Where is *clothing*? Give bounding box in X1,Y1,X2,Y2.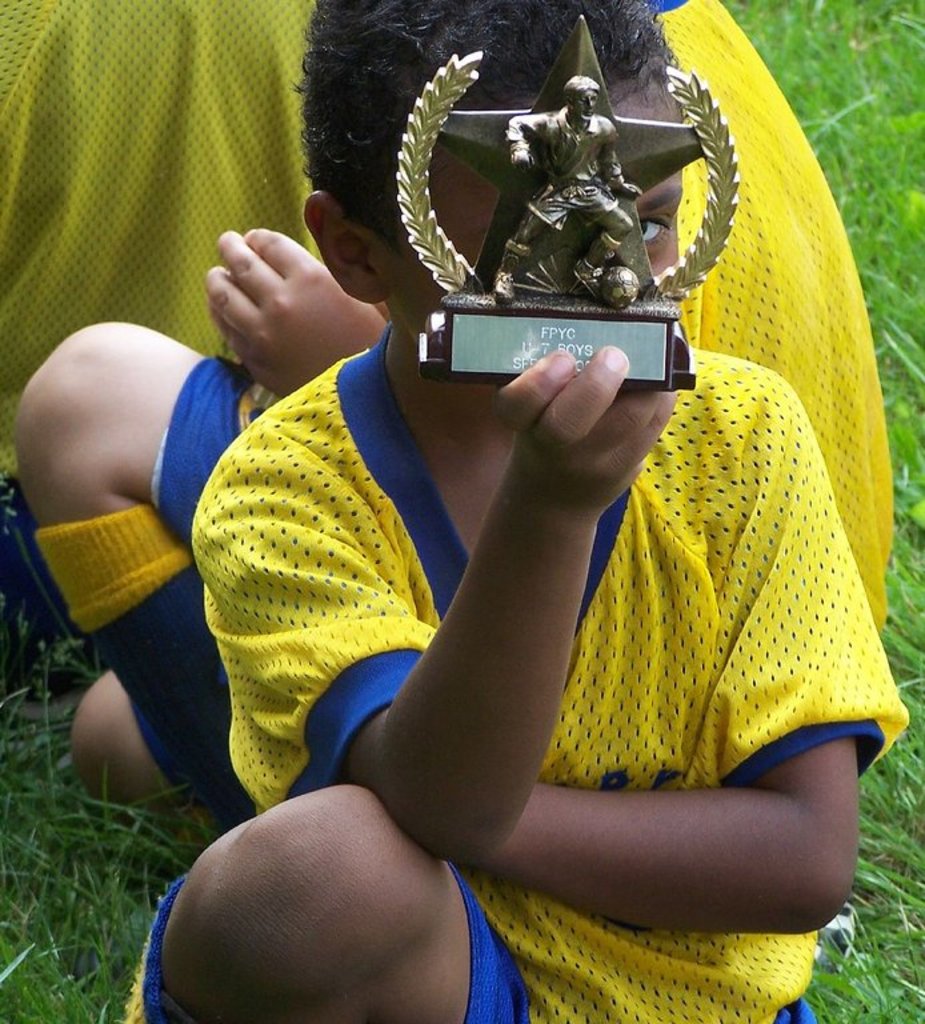
32,0,893,833.
